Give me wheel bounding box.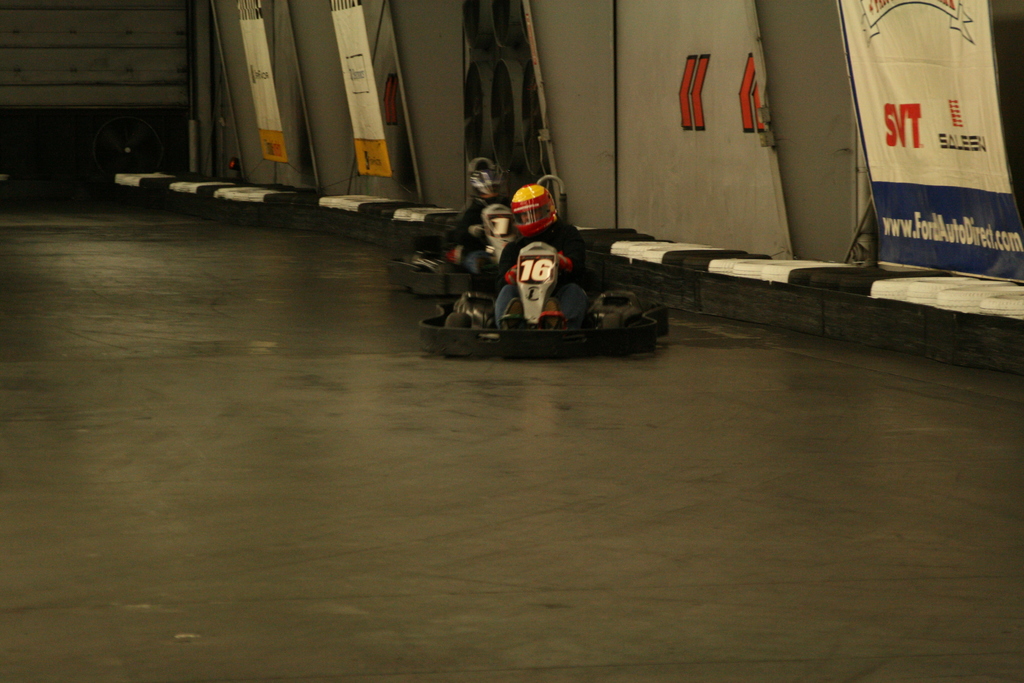
region(604, 312, 621, 329).
